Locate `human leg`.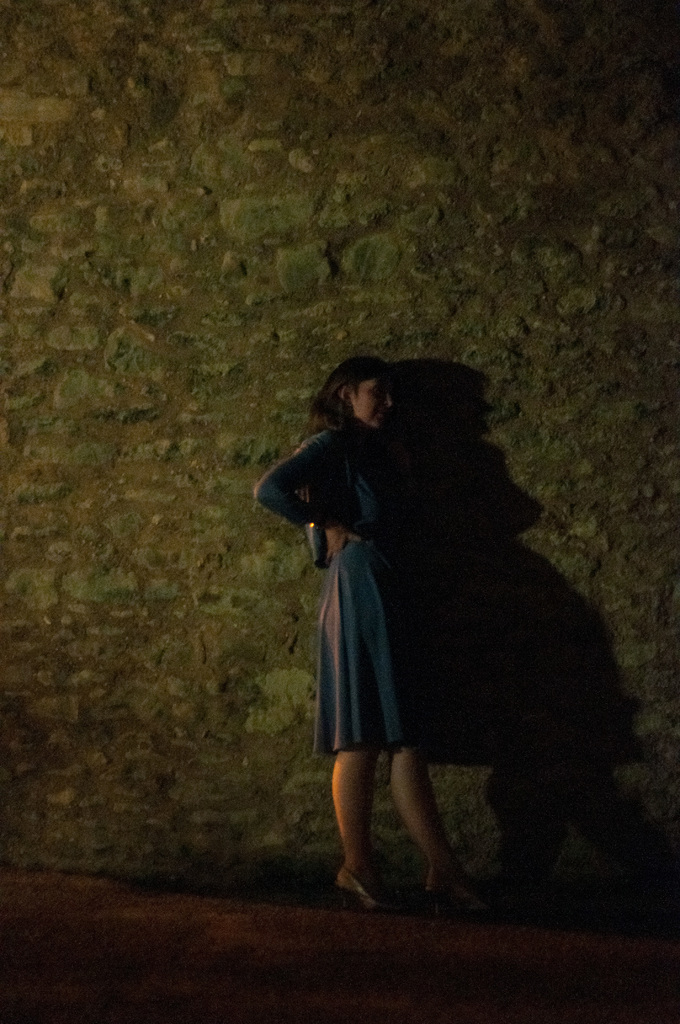
Bounding box: 334/545/392/907.
